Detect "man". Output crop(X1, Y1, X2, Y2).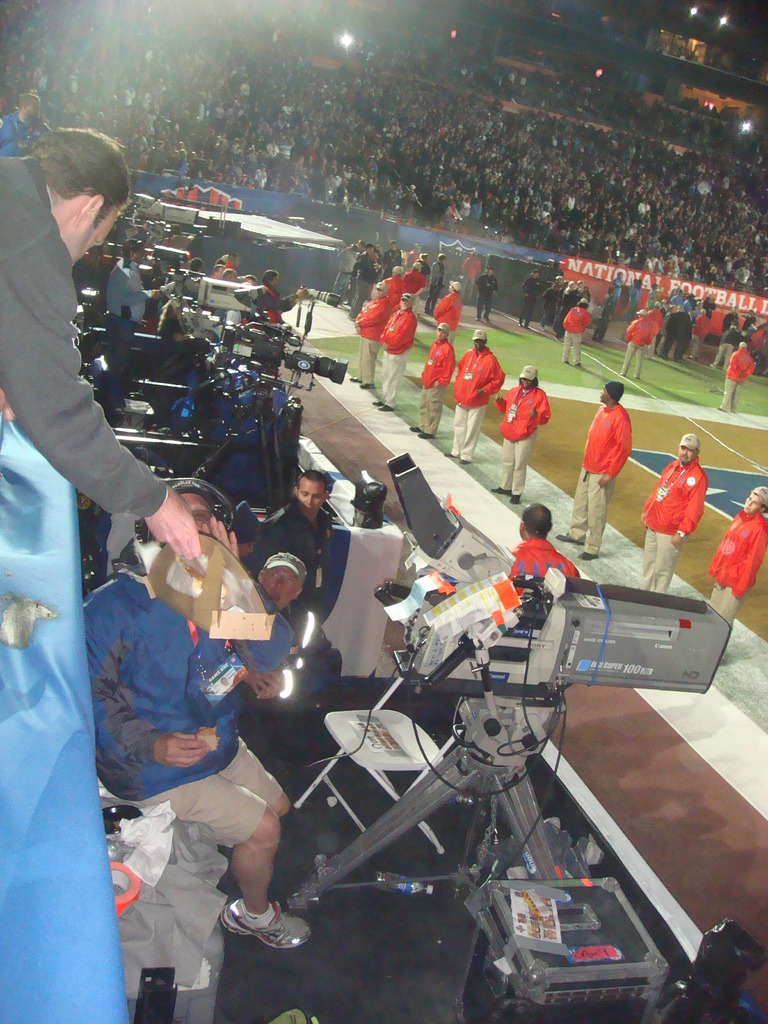
crop(180, 257, 204, 278).
